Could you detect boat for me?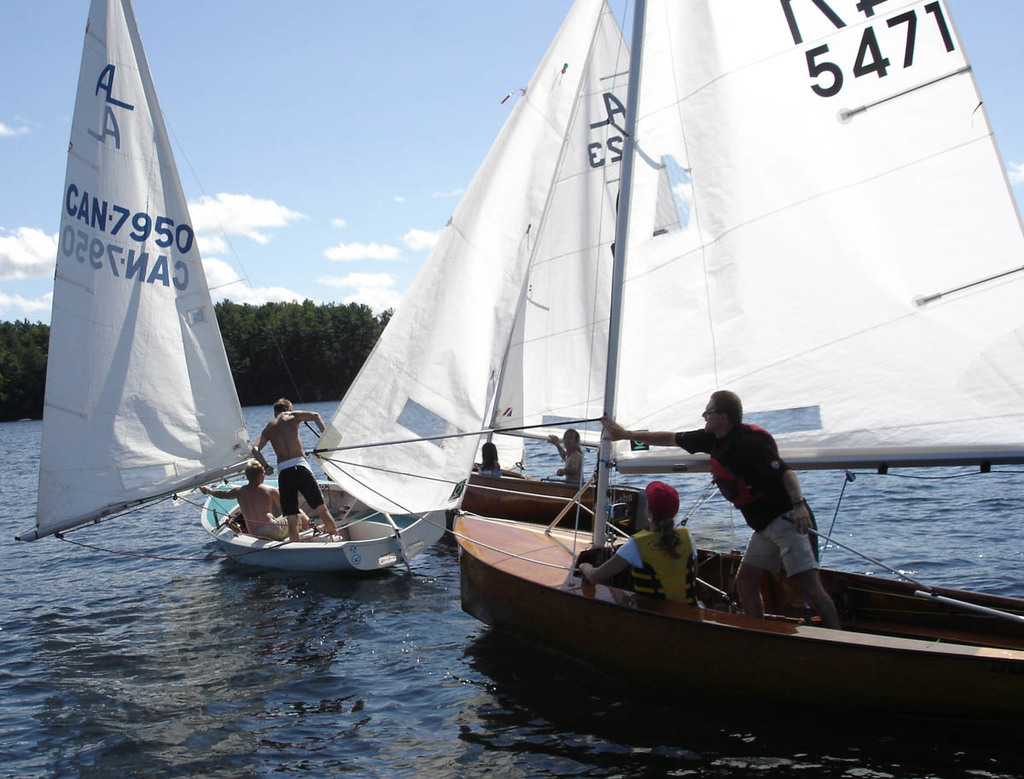
Detection result: (left=0, top=0, right=451, bottom=577).
